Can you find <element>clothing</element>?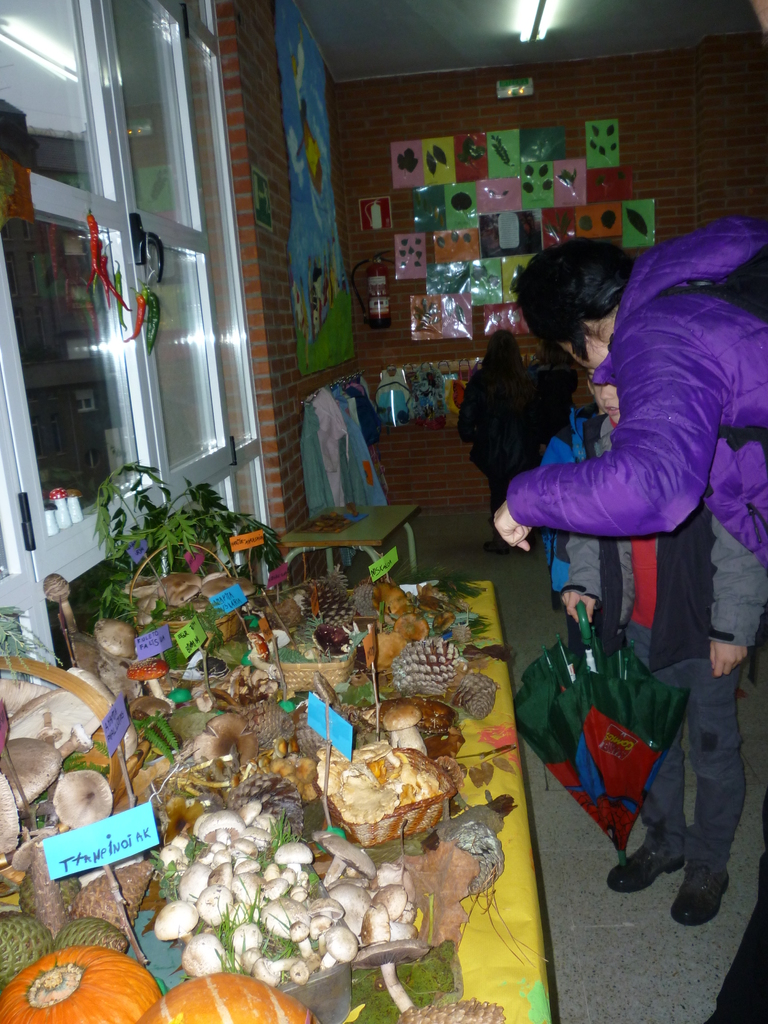
Yes, bounding box: (left=505, top=214, right=767, bottom=1023).
